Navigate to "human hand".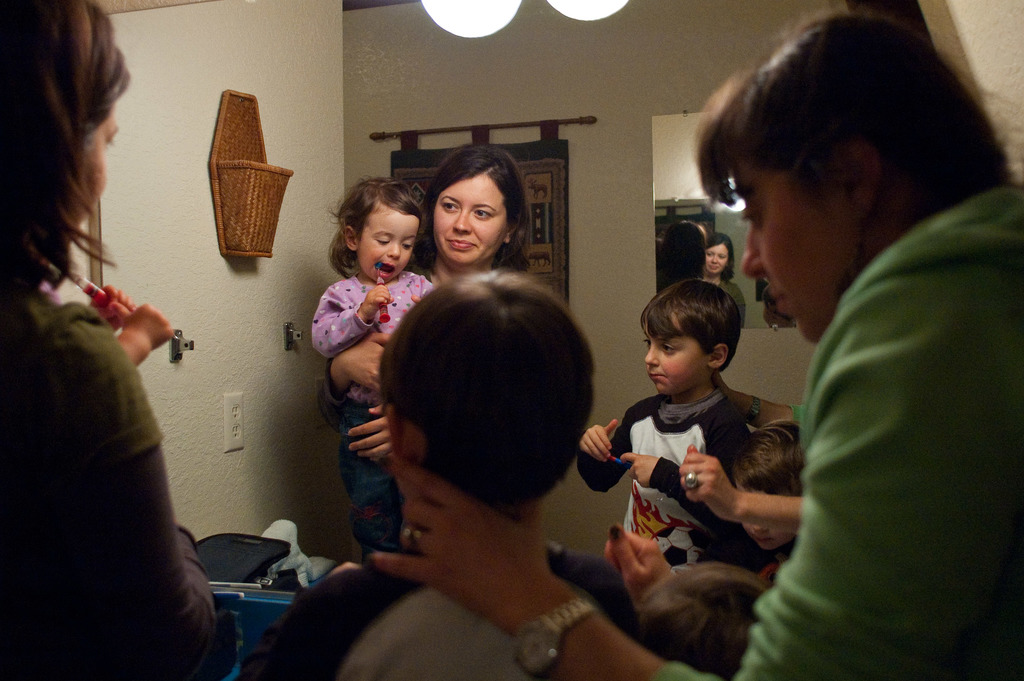
Navigation target: left=618, top=453, right=660, bottom=488.
